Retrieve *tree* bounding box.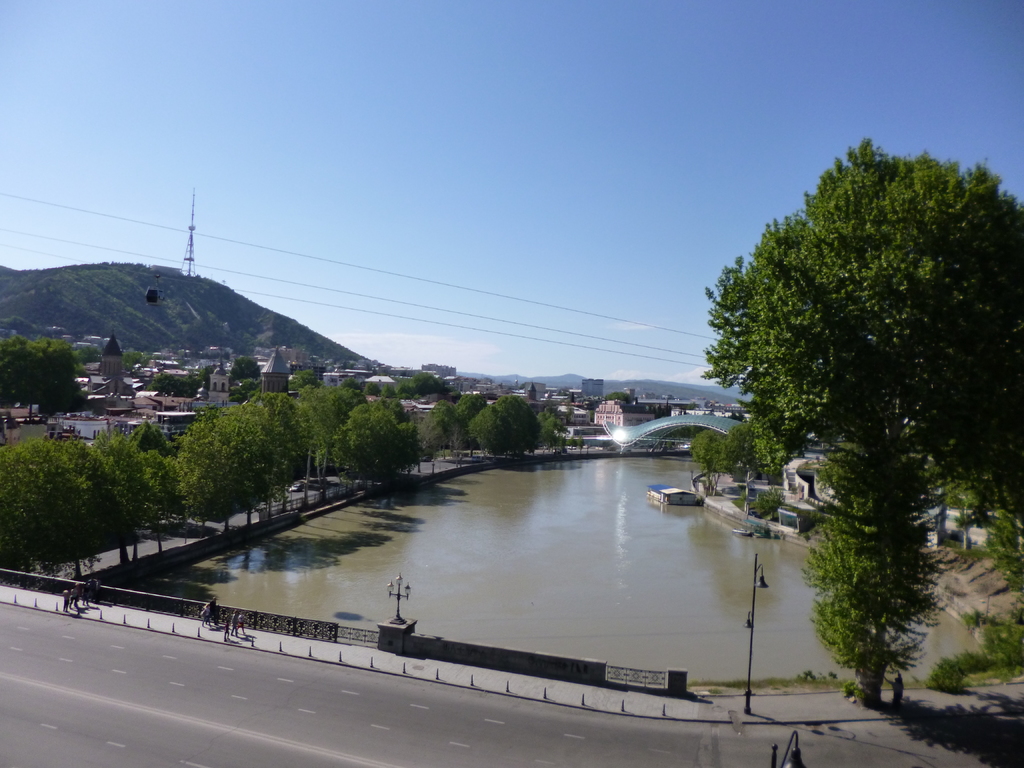
Bounding box: <bbox>291, 383, 356, 481</bbox>.
